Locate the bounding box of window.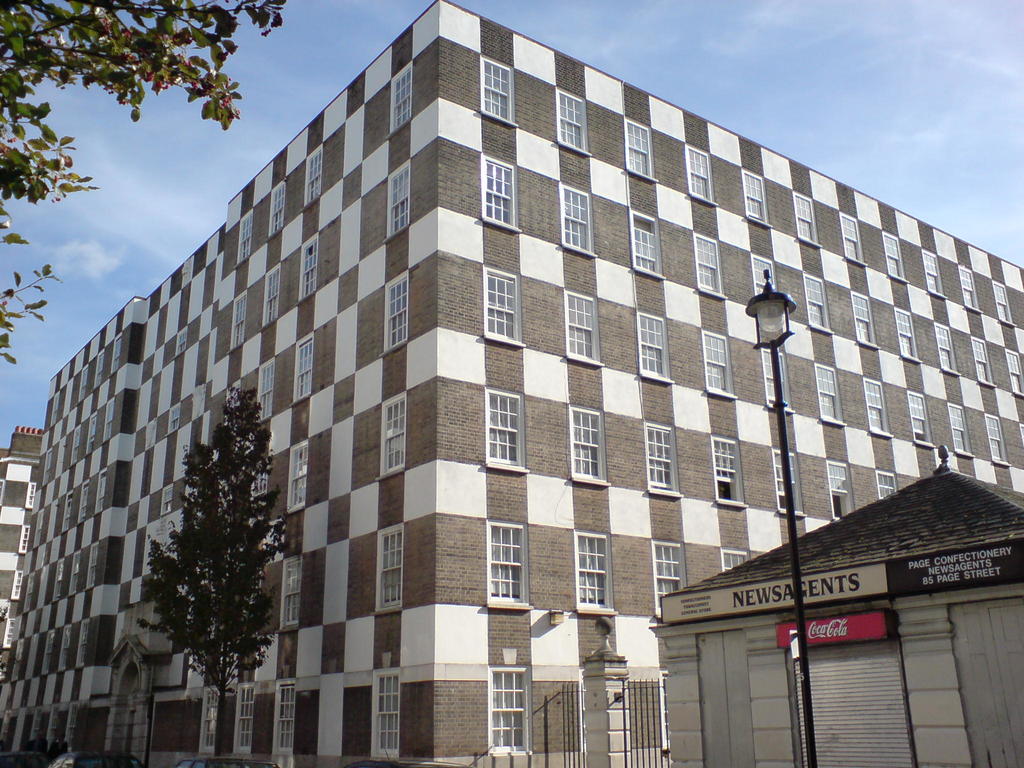
Bounding box: {"x1": 990, "y1": 282, "x2": 1016, "y2": 327}.
